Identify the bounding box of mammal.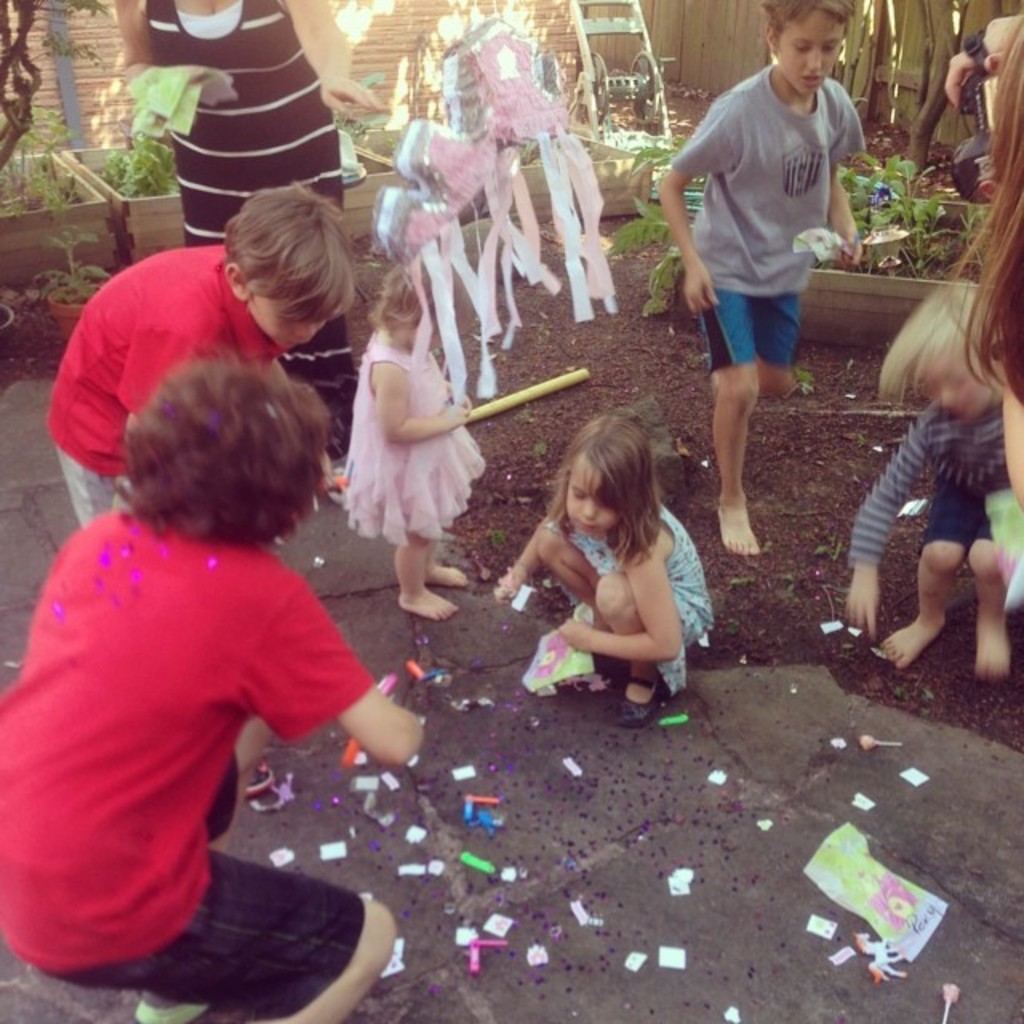
[left=947, top=11, right=1022, bottom=405].
